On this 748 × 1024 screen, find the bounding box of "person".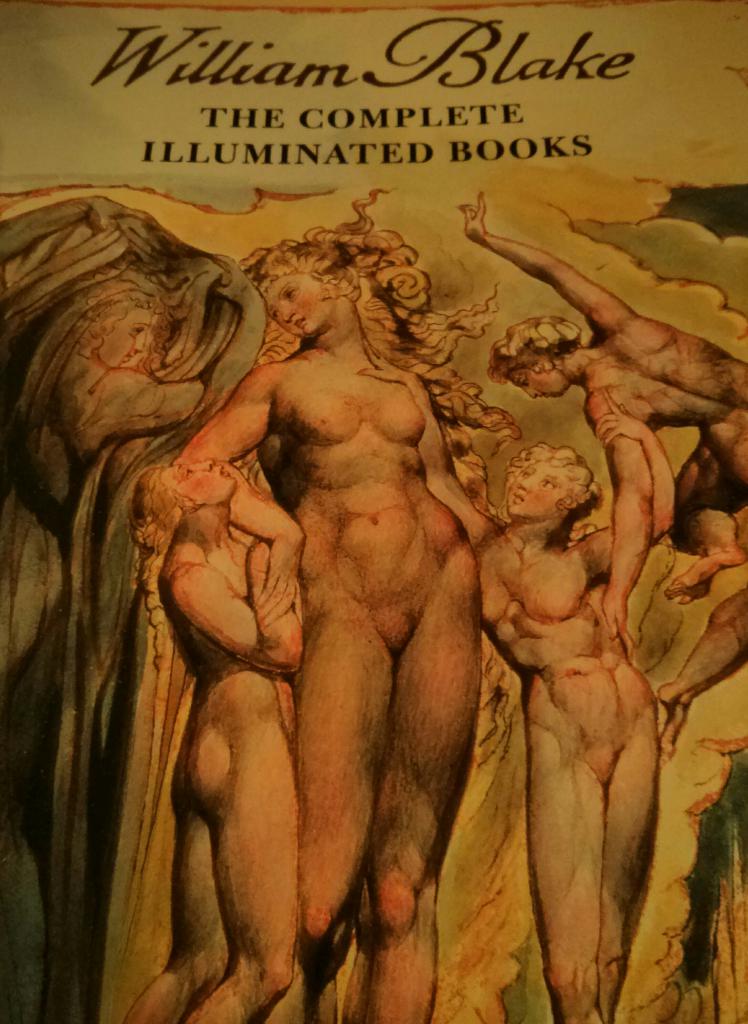
Bounding box: 461:190:747:655.
